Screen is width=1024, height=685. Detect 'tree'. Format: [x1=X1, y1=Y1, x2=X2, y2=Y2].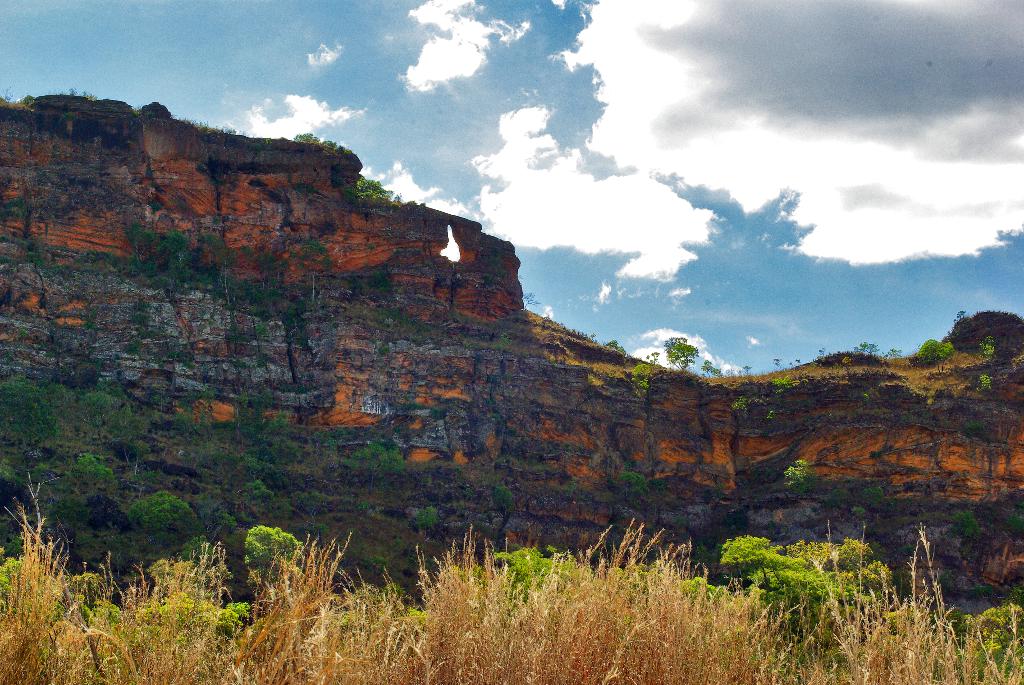
[x1=980, y1=374, x2=997, y2=400].
